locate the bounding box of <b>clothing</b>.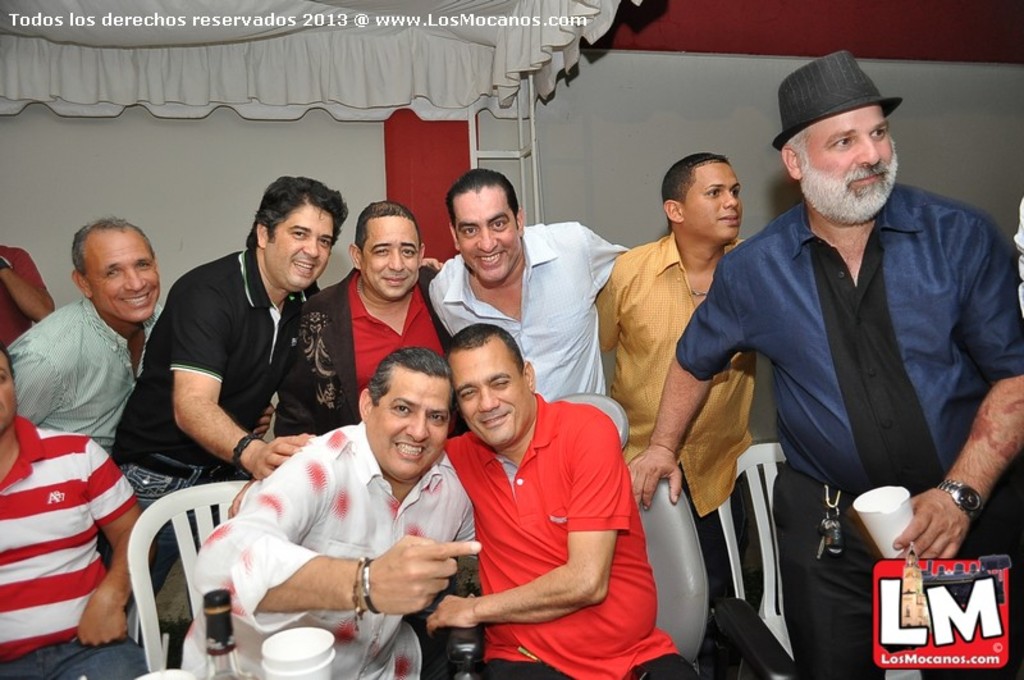
Bounding box: bbox(0, 282, 159, 451).
